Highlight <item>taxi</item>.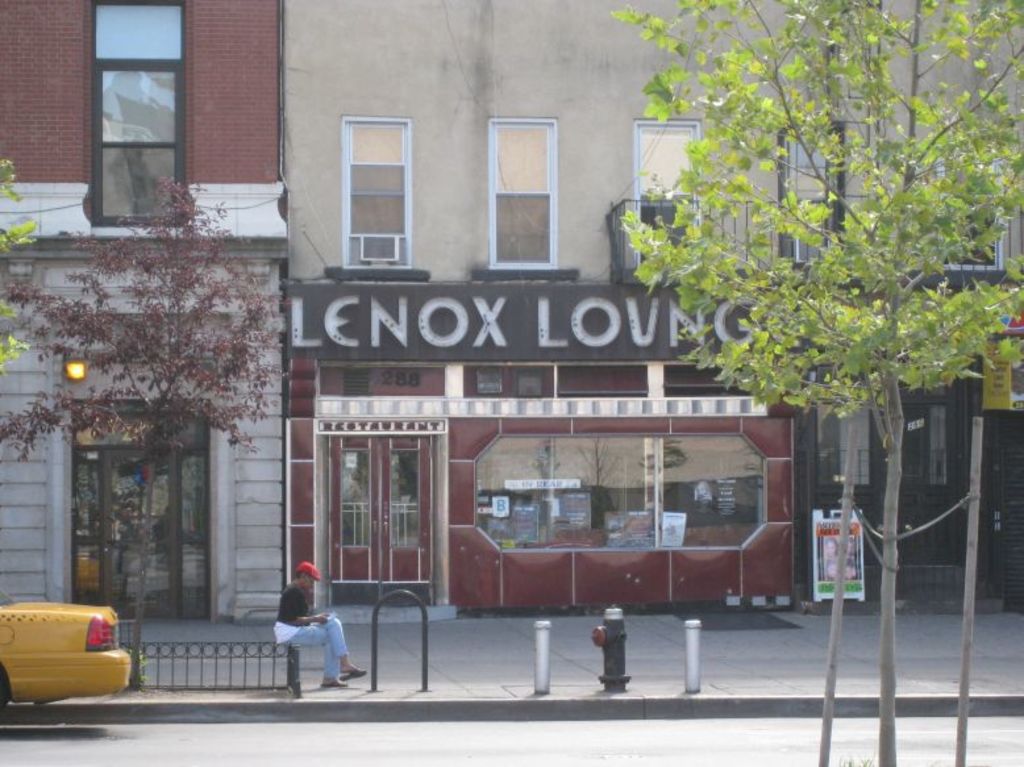
Highlighted region: (x1=3, y1=584, x2=133, y2=709).
